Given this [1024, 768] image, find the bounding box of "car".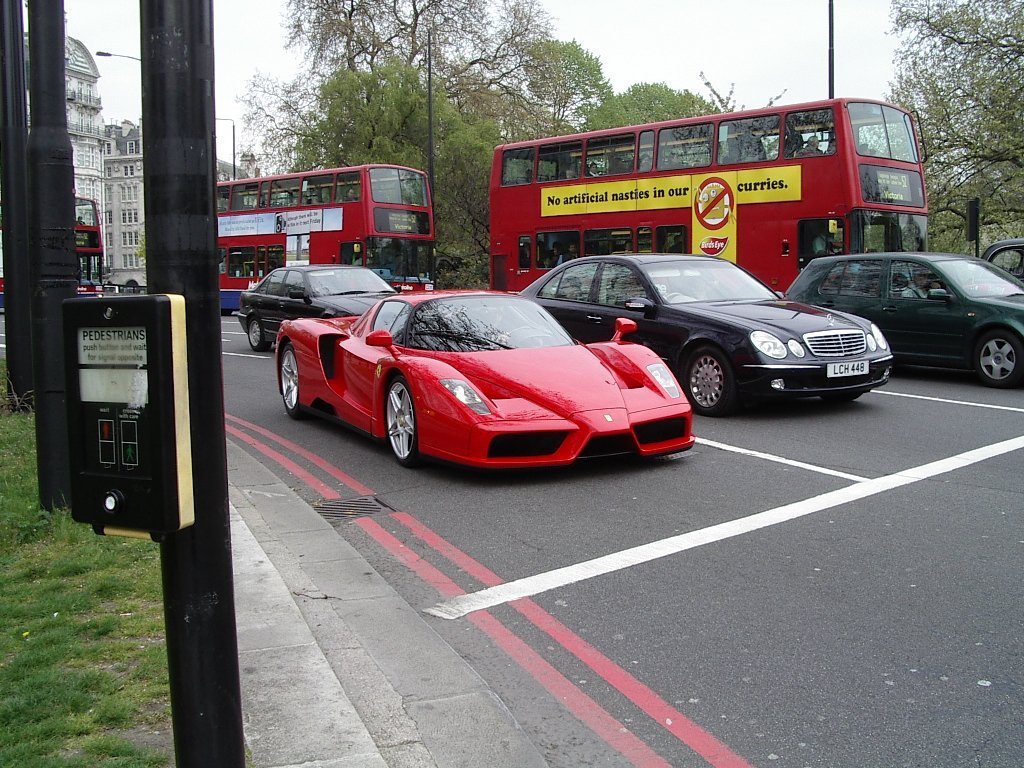
l=797, t=253, r=1023, b=389.
